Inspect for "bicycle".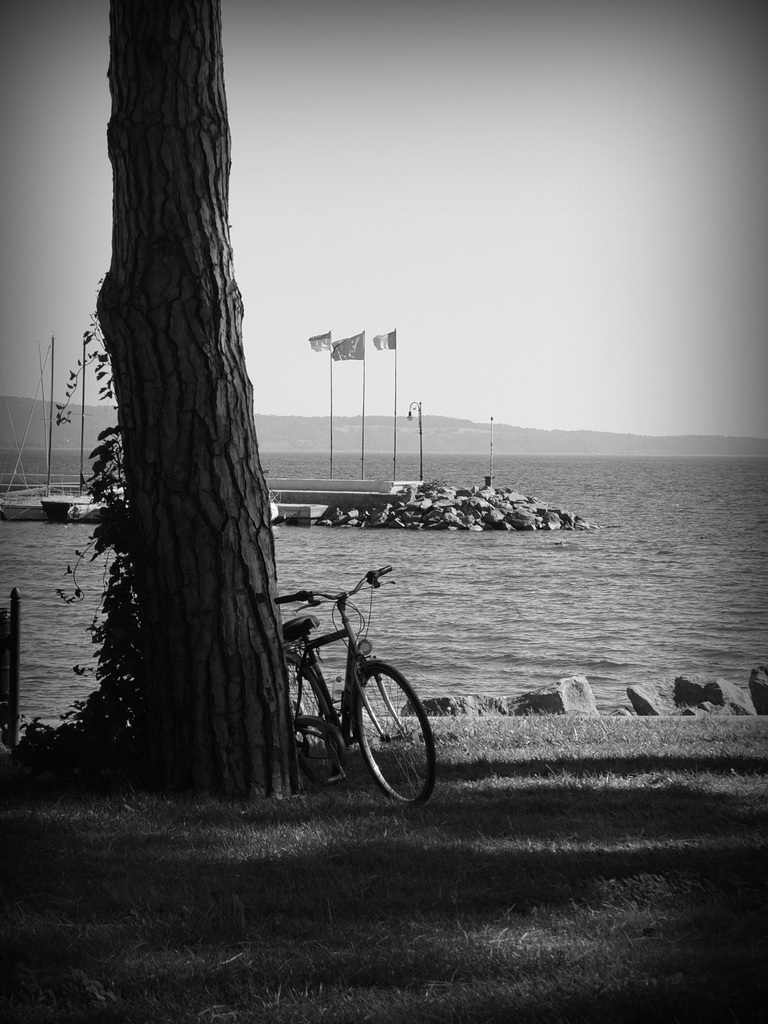
Inspection: x1=276, y1=568, x2=435, y2=806.
